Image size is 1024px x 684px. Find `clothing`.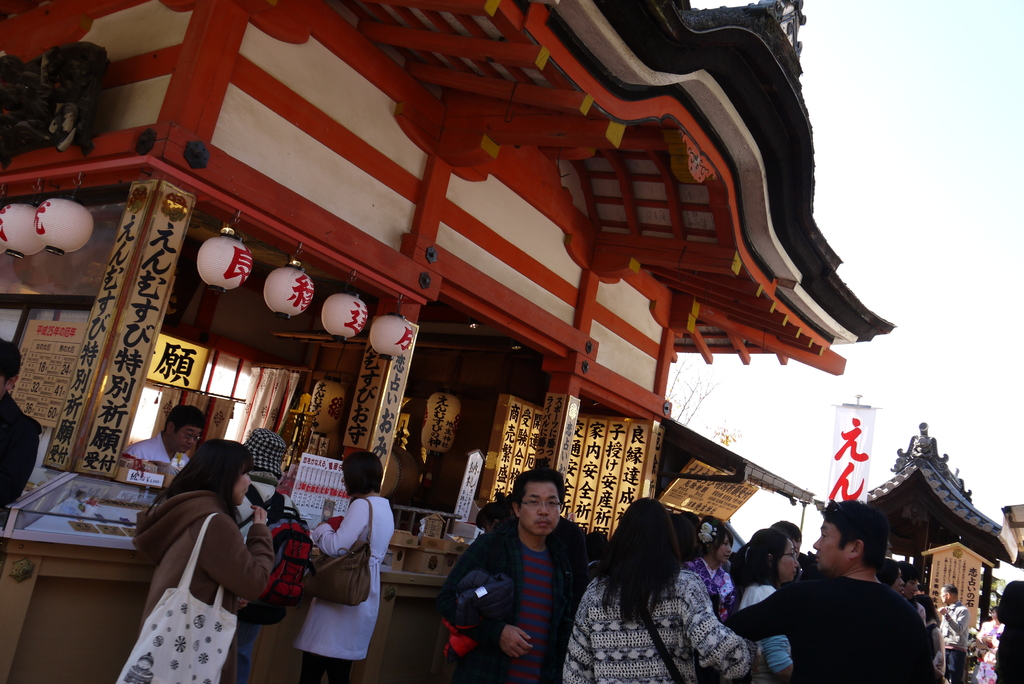
Rect(556, 565, 755, 683).
